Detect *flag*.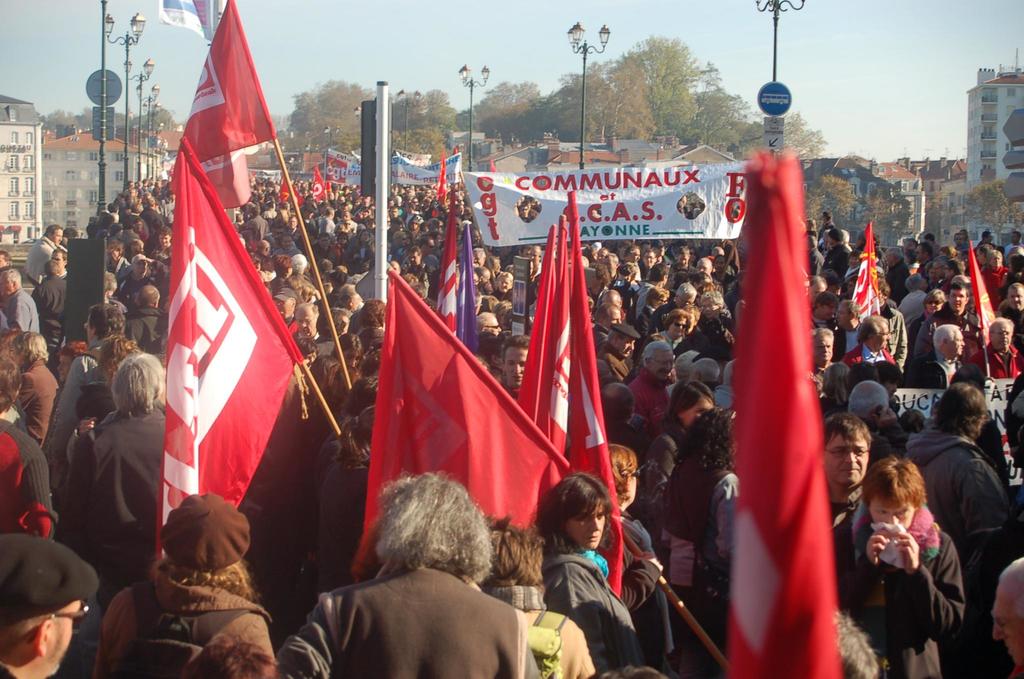
Detected at (974, 245, 1000, 341).
